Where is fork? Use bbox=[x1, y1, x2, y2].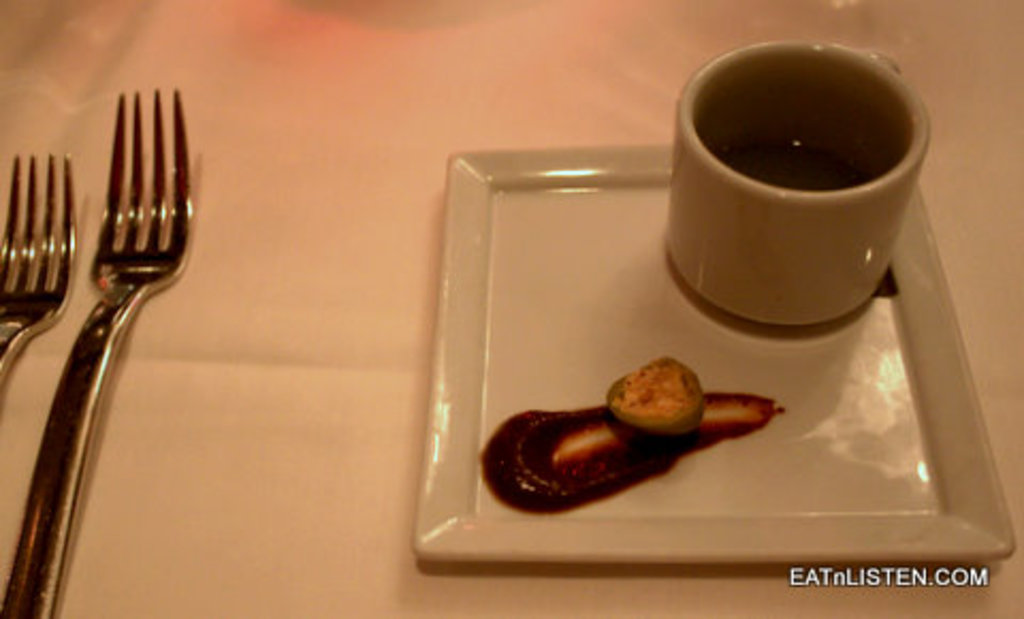
bbox=[0, 83, 194, 617].
